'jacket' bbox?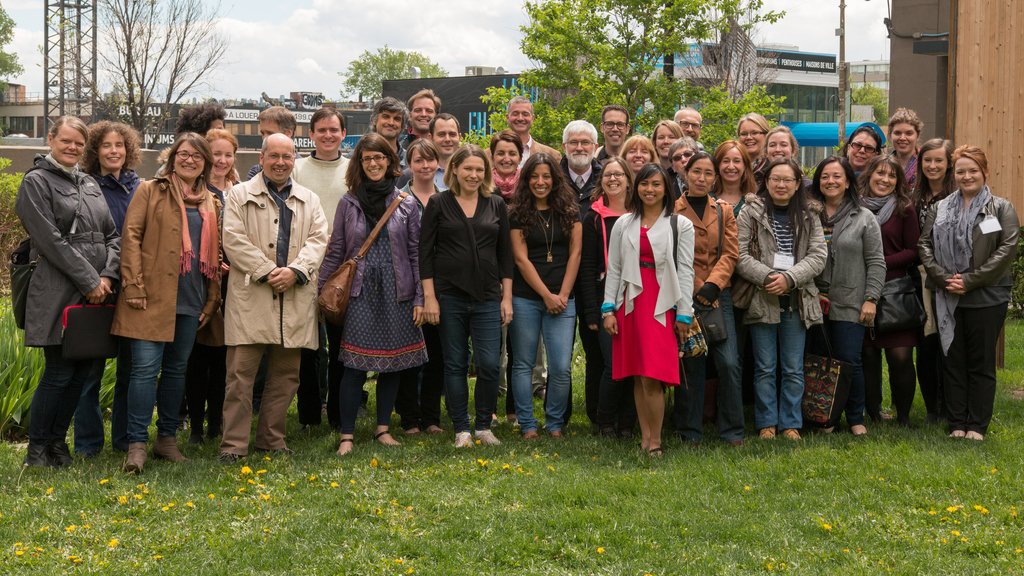
{"x1": 735, "y1": 195, "x2": 834, "y2": 326}
